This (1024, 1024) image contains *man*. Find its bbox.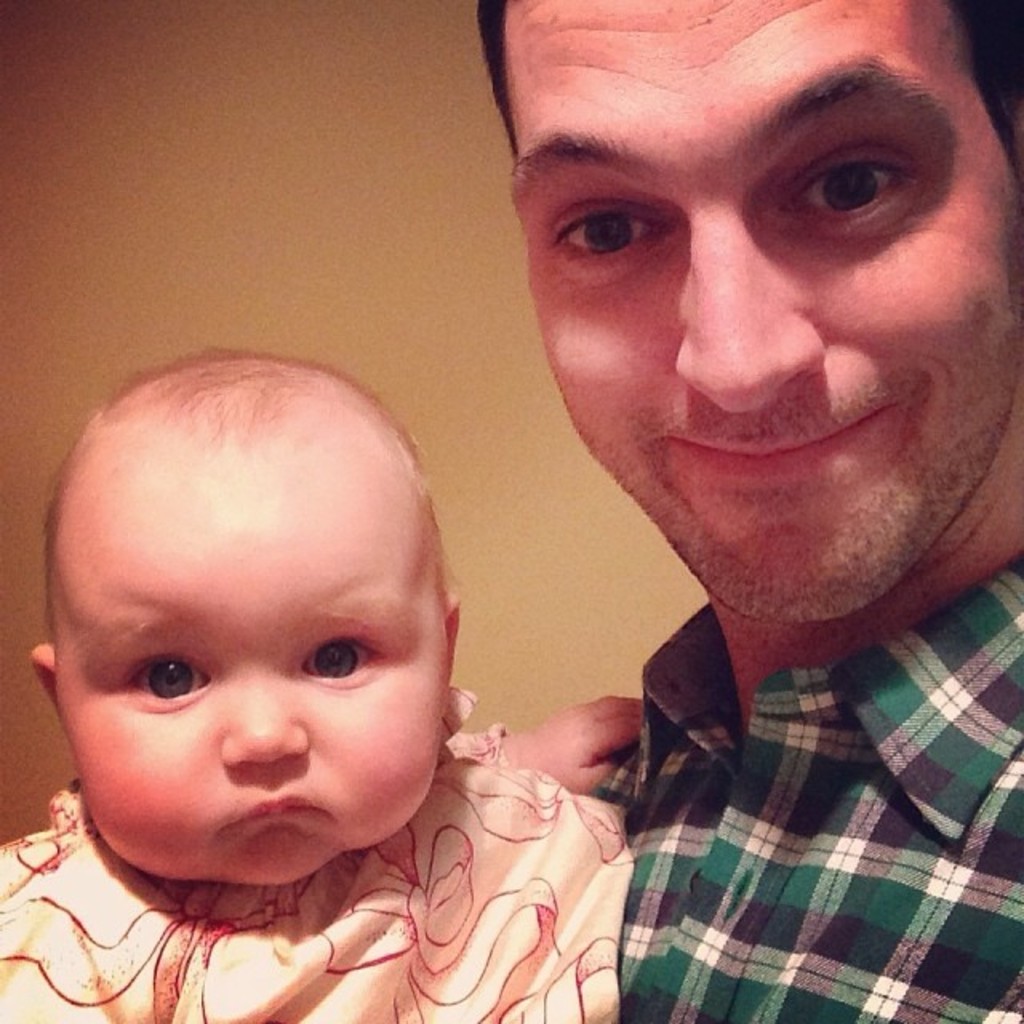
x1=472, y1=0, x2=1022, y2=1022.
